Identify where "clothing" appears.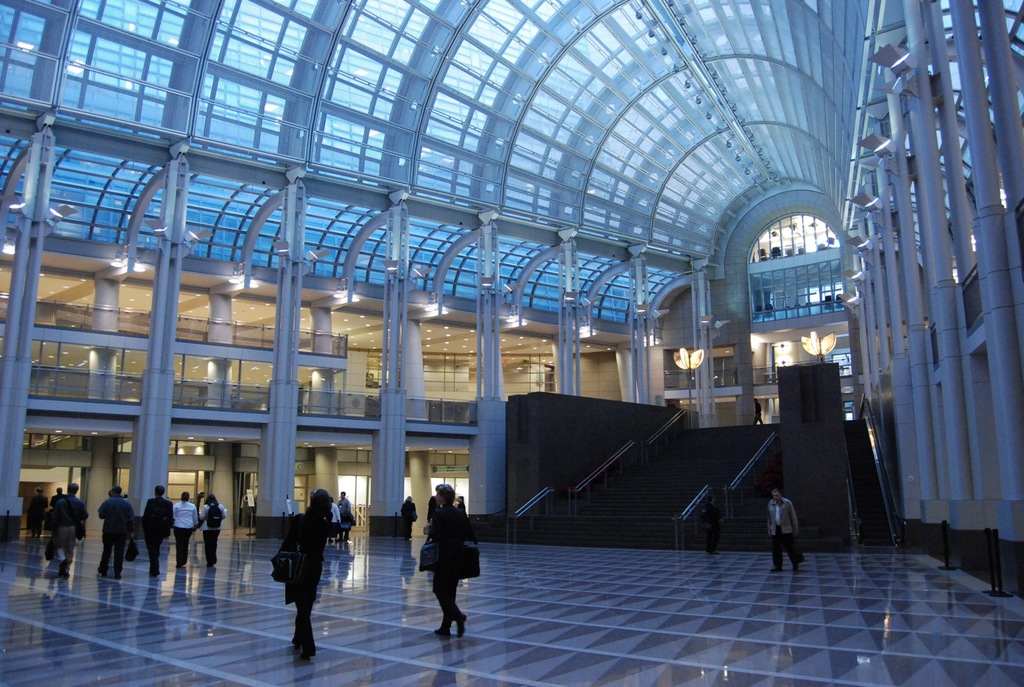
Appears at <bbox>262, 497, 335, 644</bbox>.
